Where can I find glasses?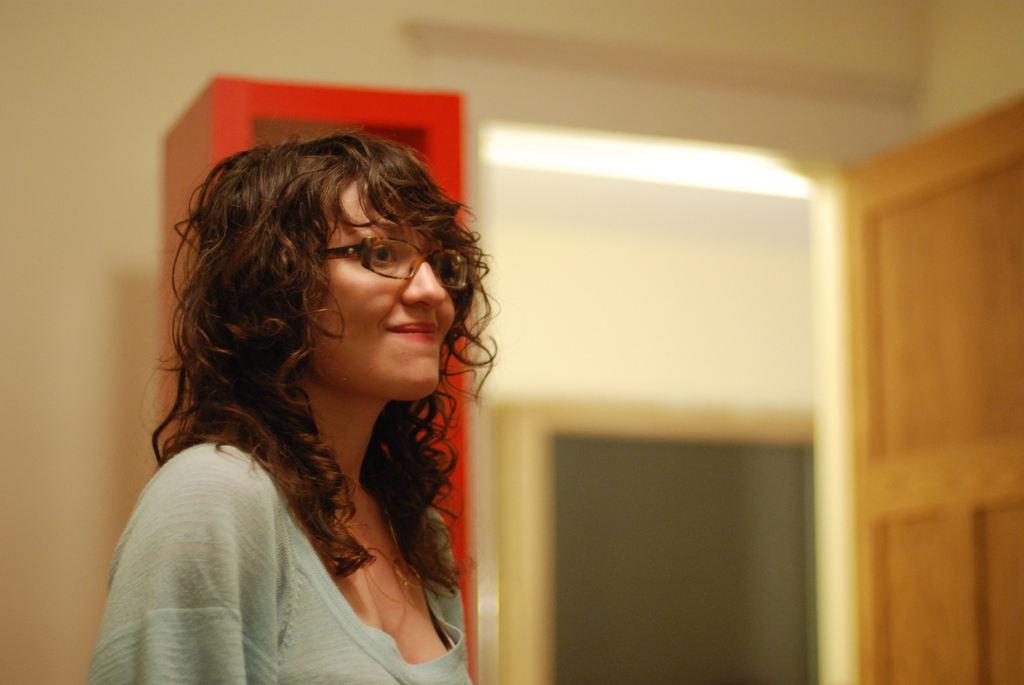
You can find it at 302, 240, 443, 291.
